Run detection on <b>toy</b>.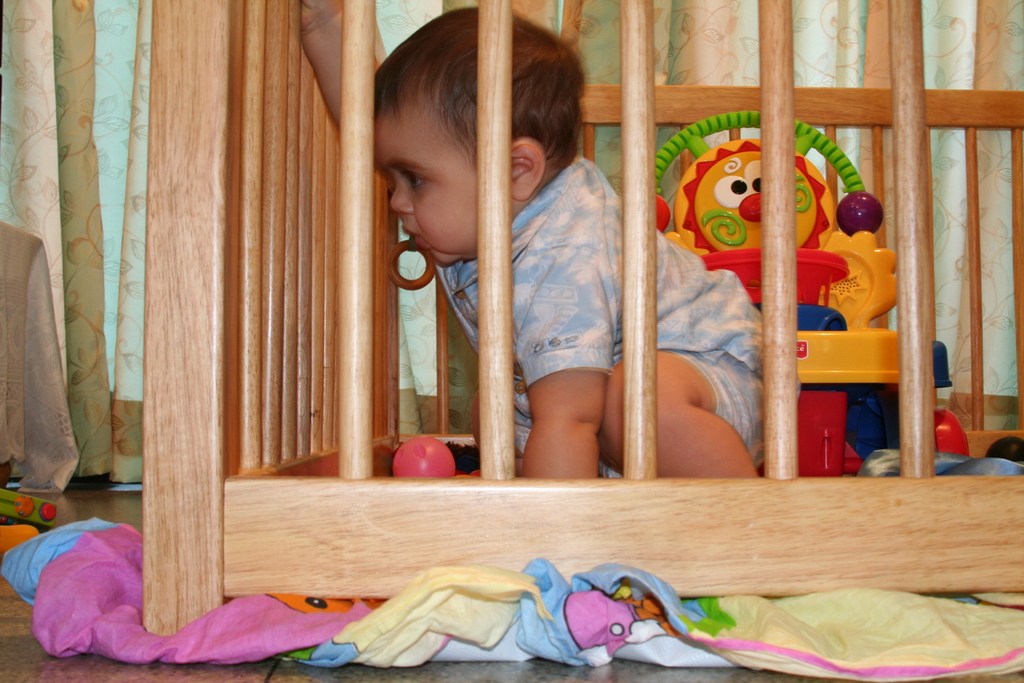
Result: 659, 109, 945, 474.
